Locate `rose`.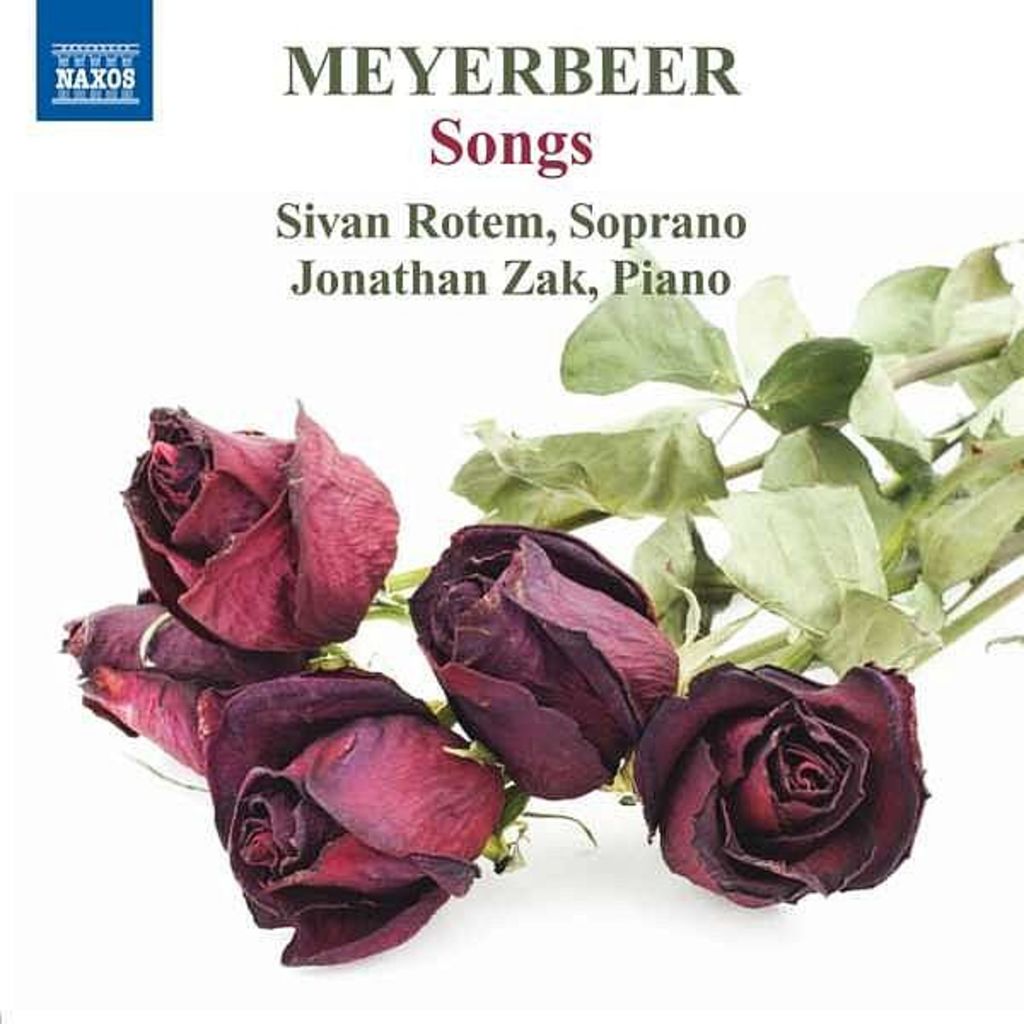
Bounding box: (left=113, top=403, right=396, bottom=650).
